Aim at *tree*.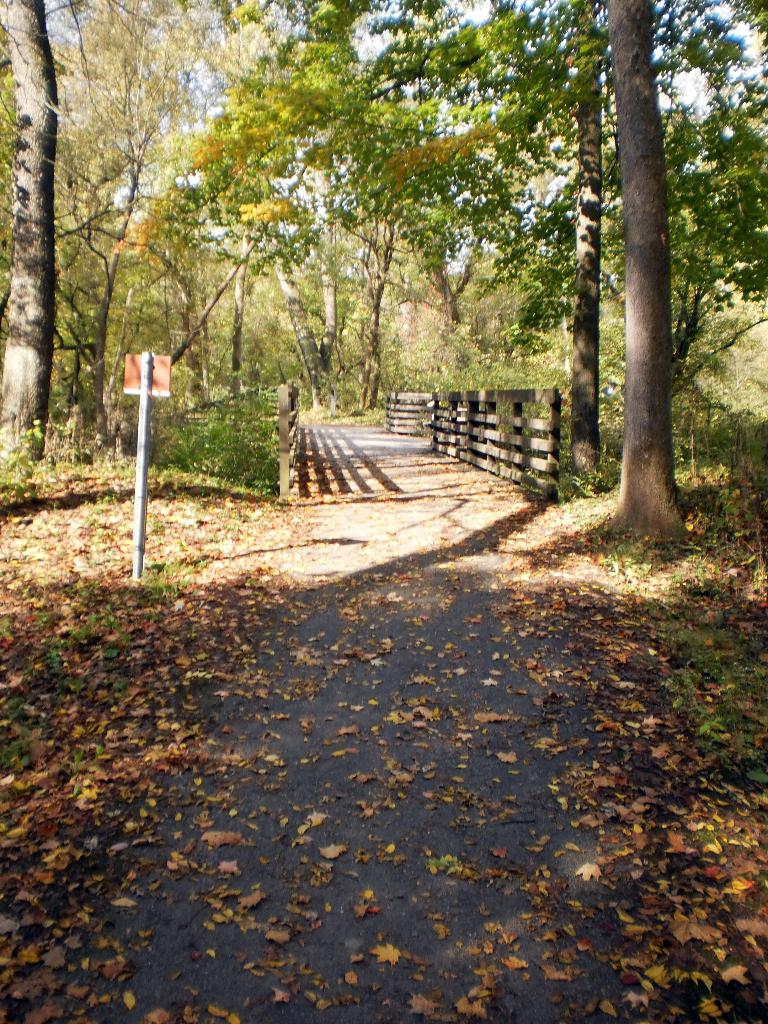
Aimed at locate(588, 3, 765, 552).
